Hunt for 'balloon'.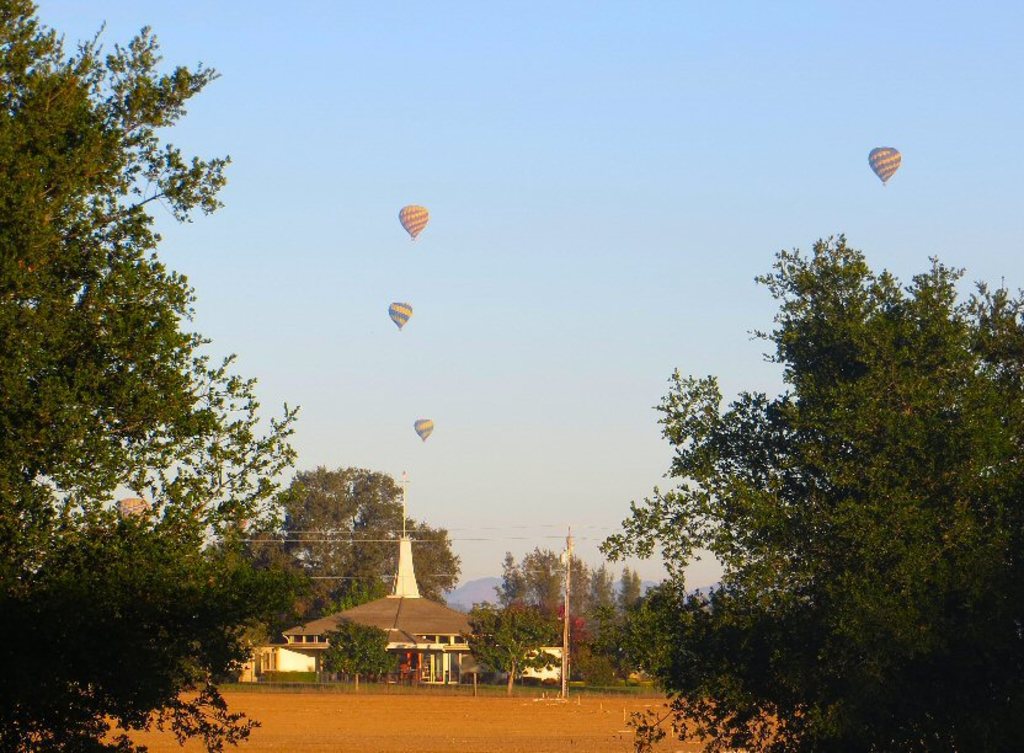
Hunted down at crop(869, 144, 903, 183).
